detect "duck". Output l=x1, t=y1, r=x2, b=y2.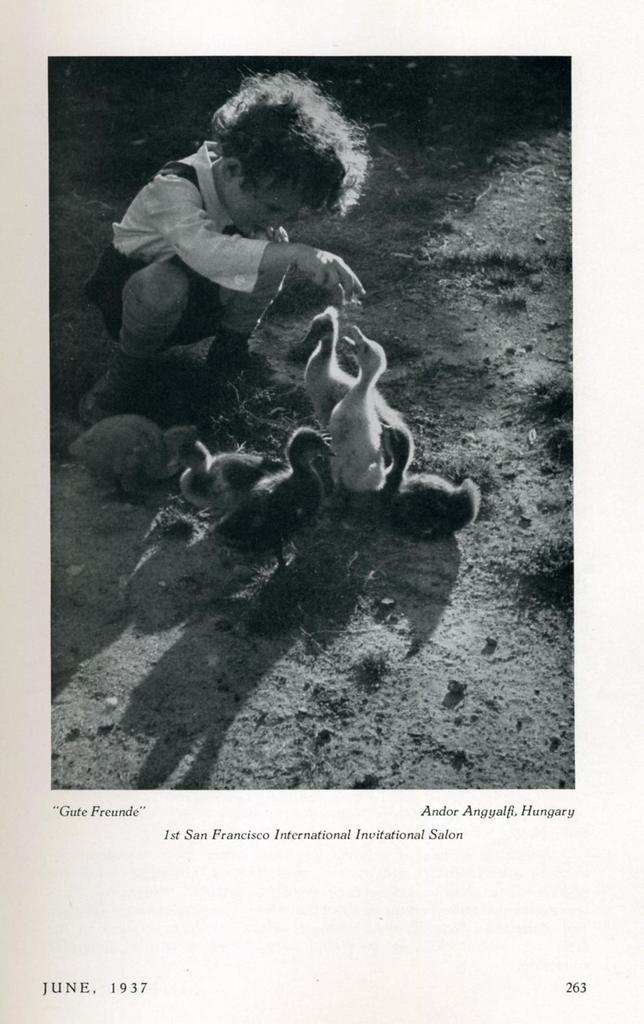
l=330, t=323, r=416, b=501.
